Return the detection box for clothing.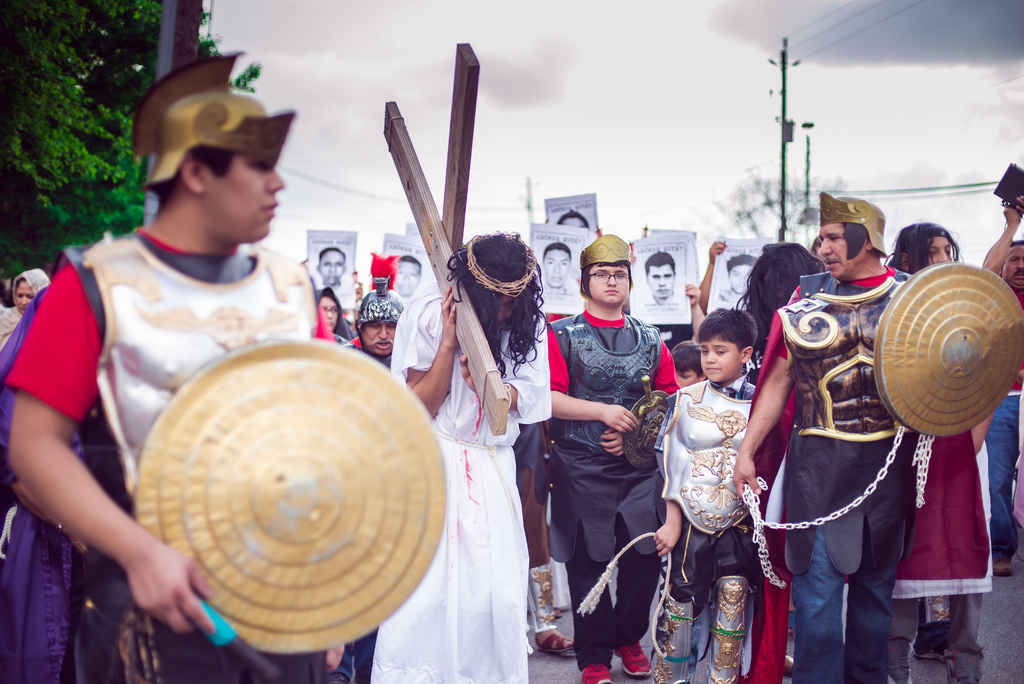
{"x1": 0, "y1": 284, "x2": 76, "y2": 683}.
